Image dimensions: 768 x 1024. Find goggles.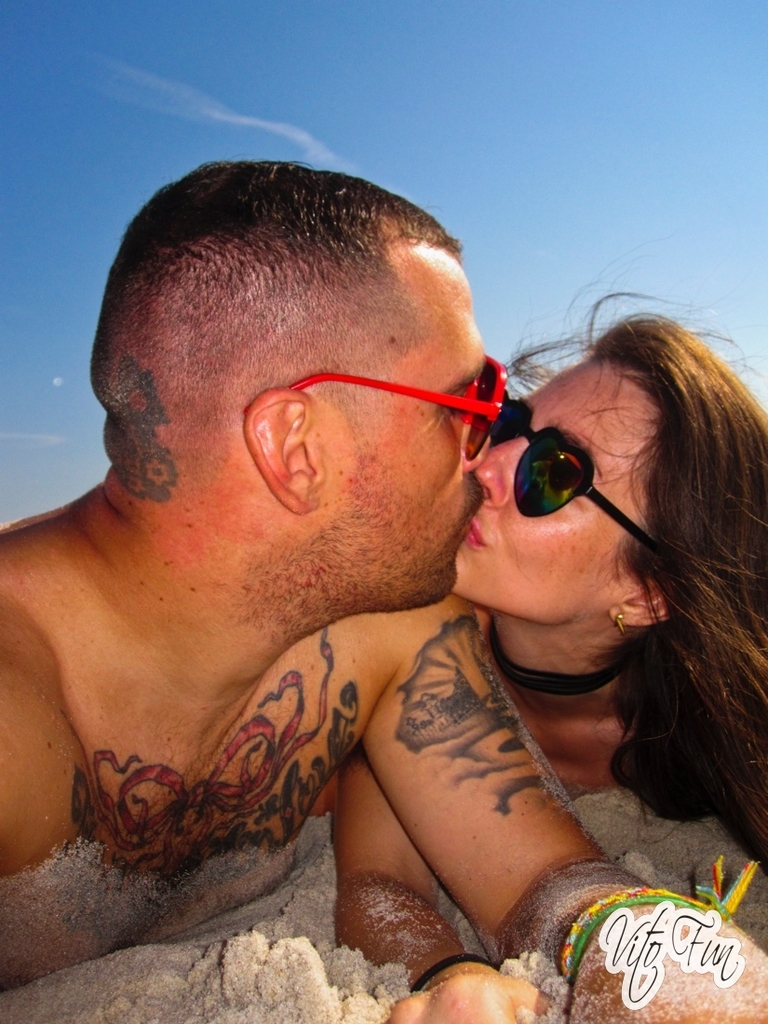
x1=246 y1=348 x2=511 y2=416.
